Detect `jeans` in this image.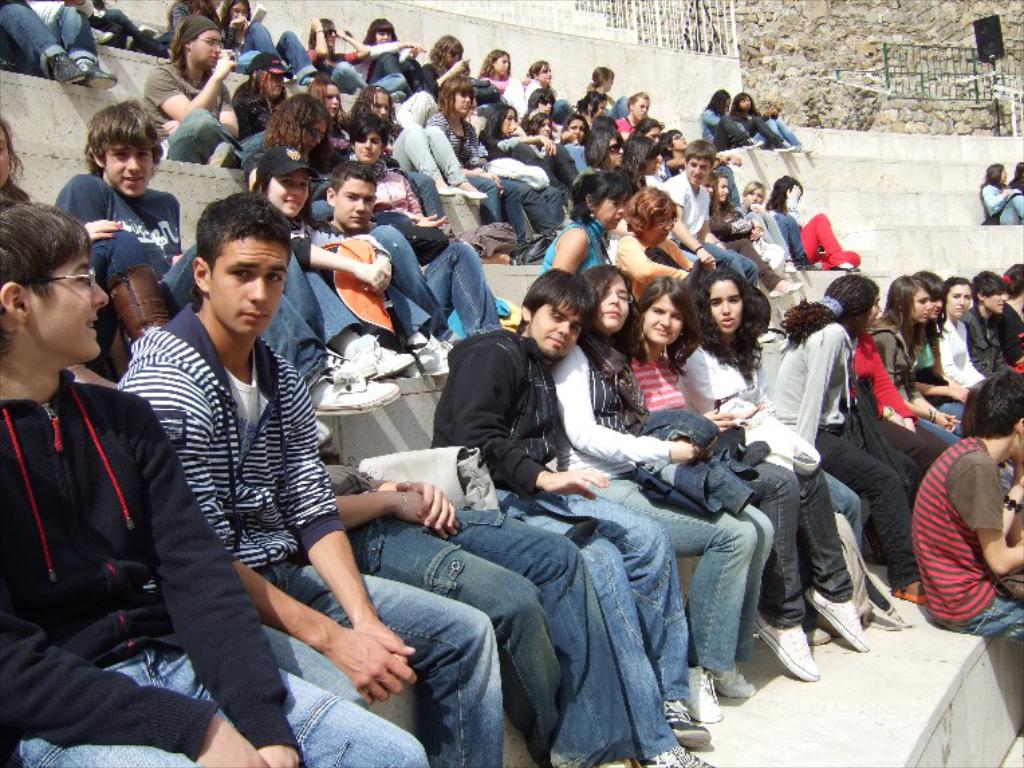
Detection: 0 3 98 59.
